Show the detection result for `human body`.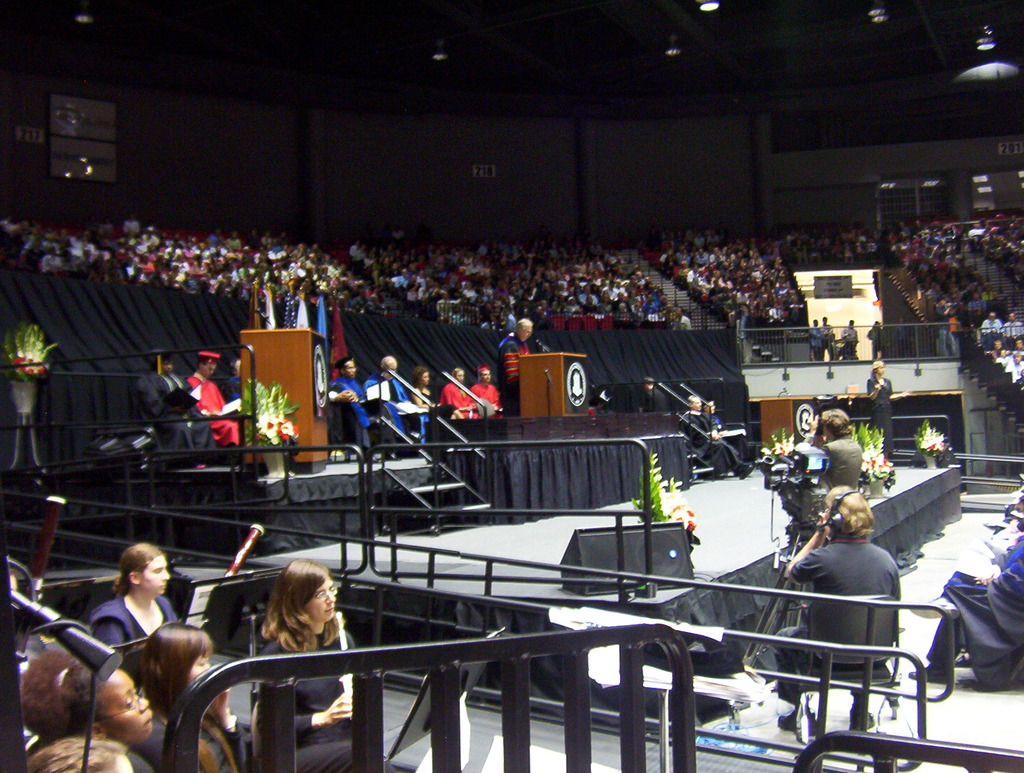
l=256, t=612, r=358, b=751.
